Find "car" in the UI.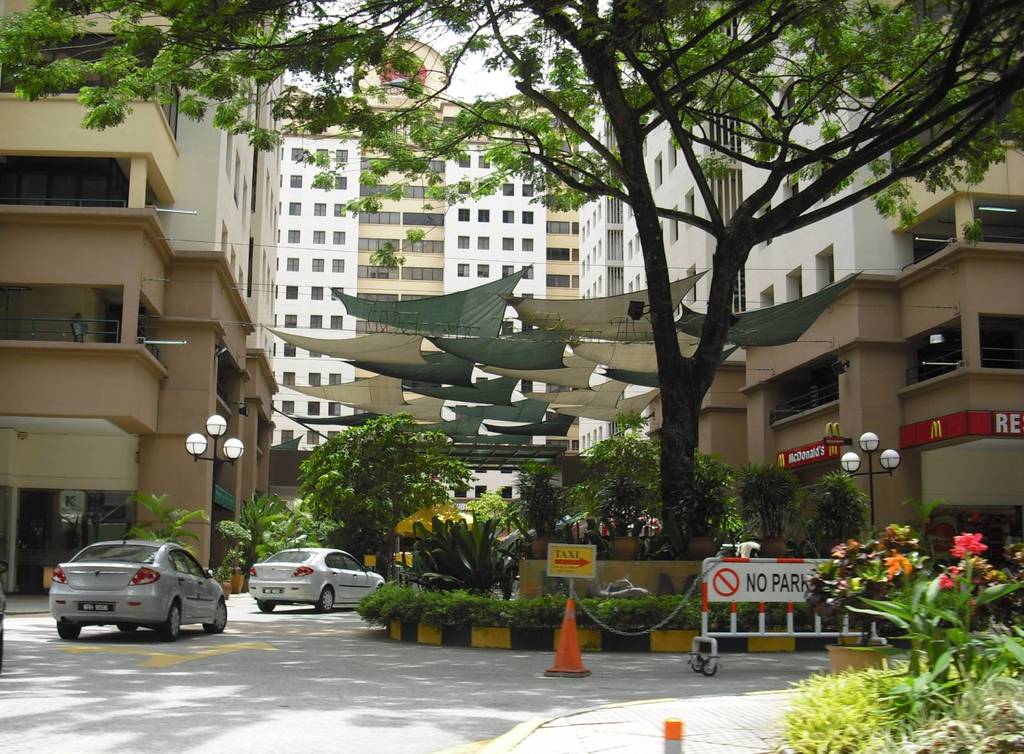
UI element at 44,534,228,646.
